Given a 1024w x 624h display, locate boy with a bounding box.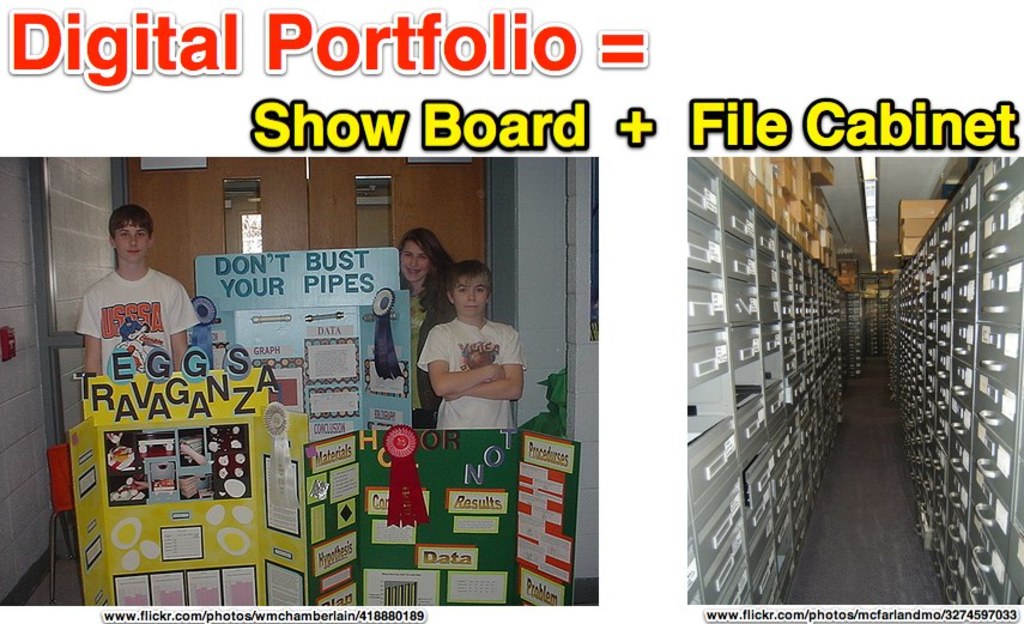
Located: {"left": 417, "top": 261, "right": 528, "bottom": 430}.
